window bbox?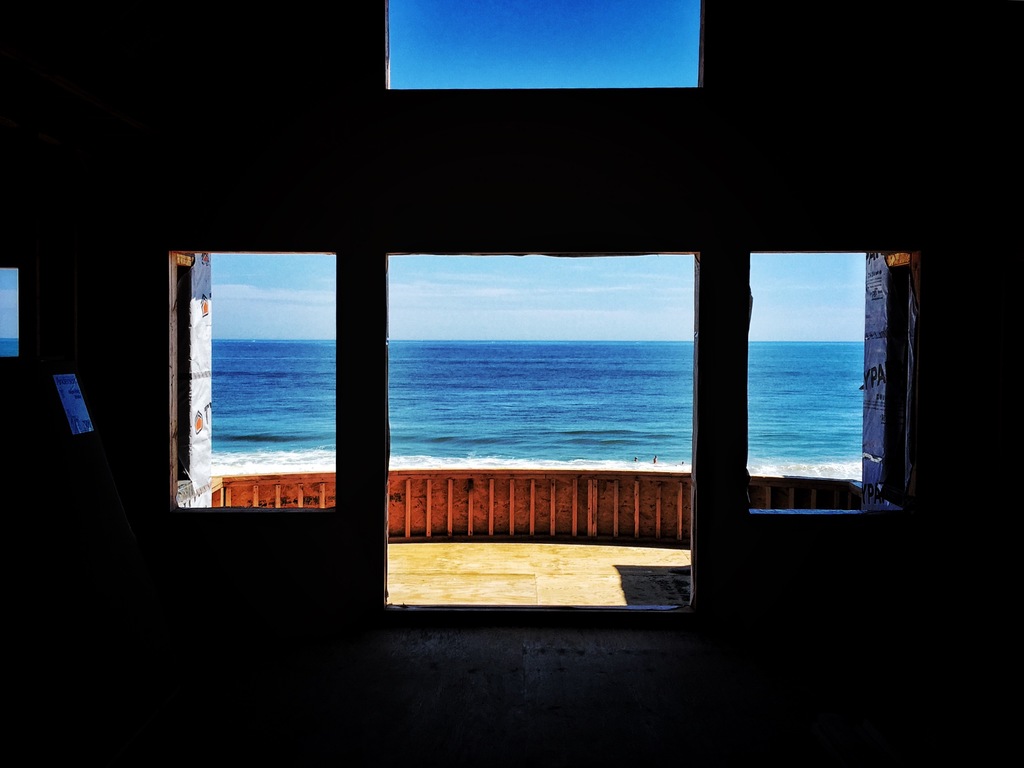
<box>386,253,705,614</box>
